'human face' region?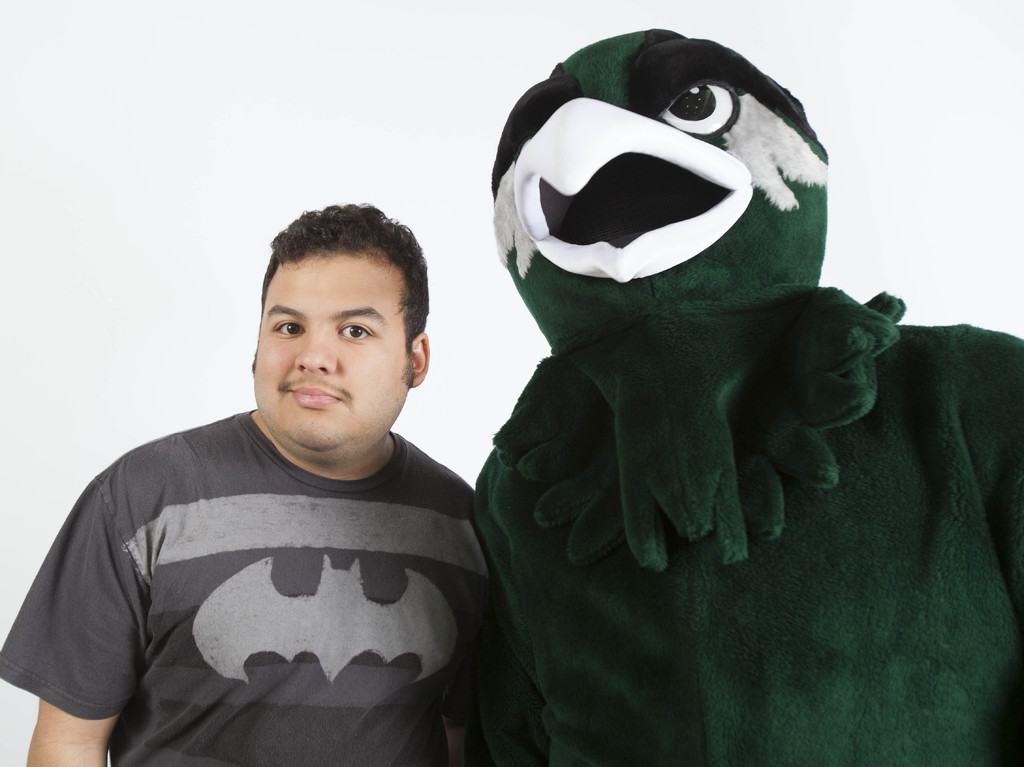
<bbox>250, 252, 412, 452</bbox>
